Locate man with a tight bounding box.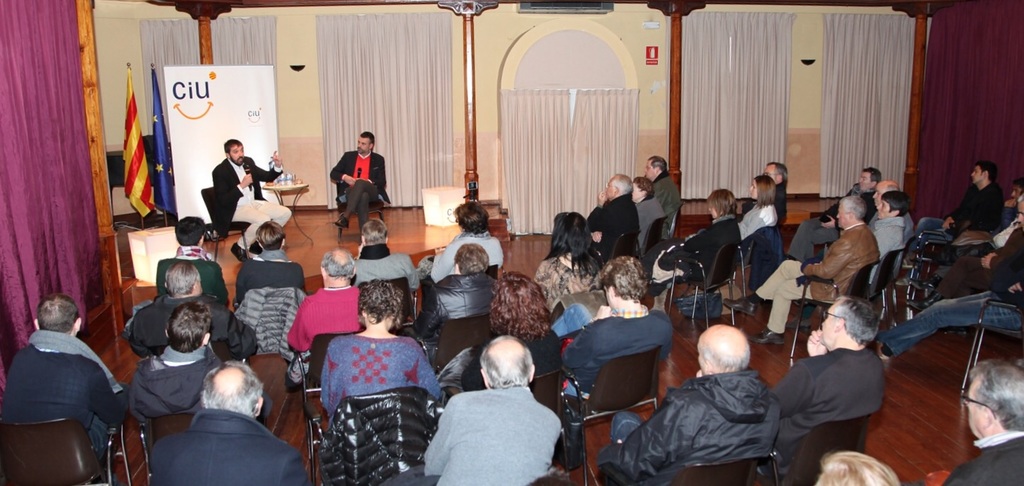
{"left": 289, "top": 247, "right": 367, "bottom": 358}.
